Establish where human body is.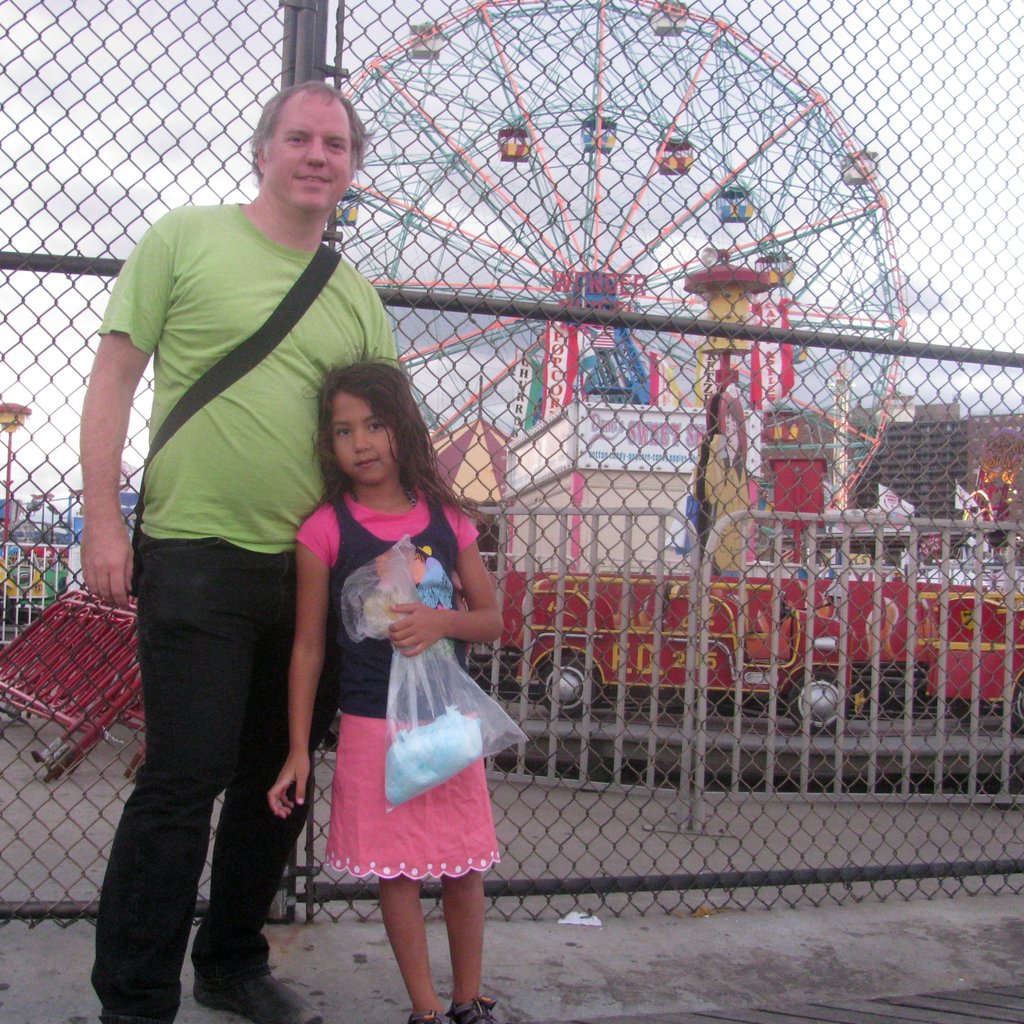
Established at {"left": 81, "top": 80, "right": 408, "bottom": 1021}.
